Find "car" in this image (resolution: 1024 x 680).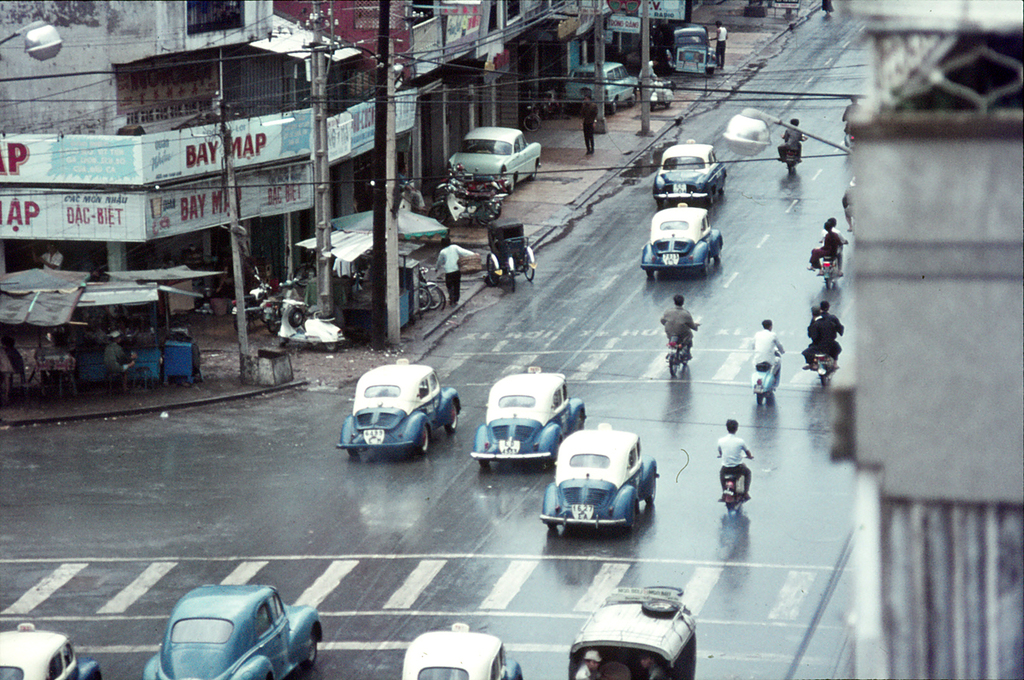
l=670, t=14, r=703, b=81.
